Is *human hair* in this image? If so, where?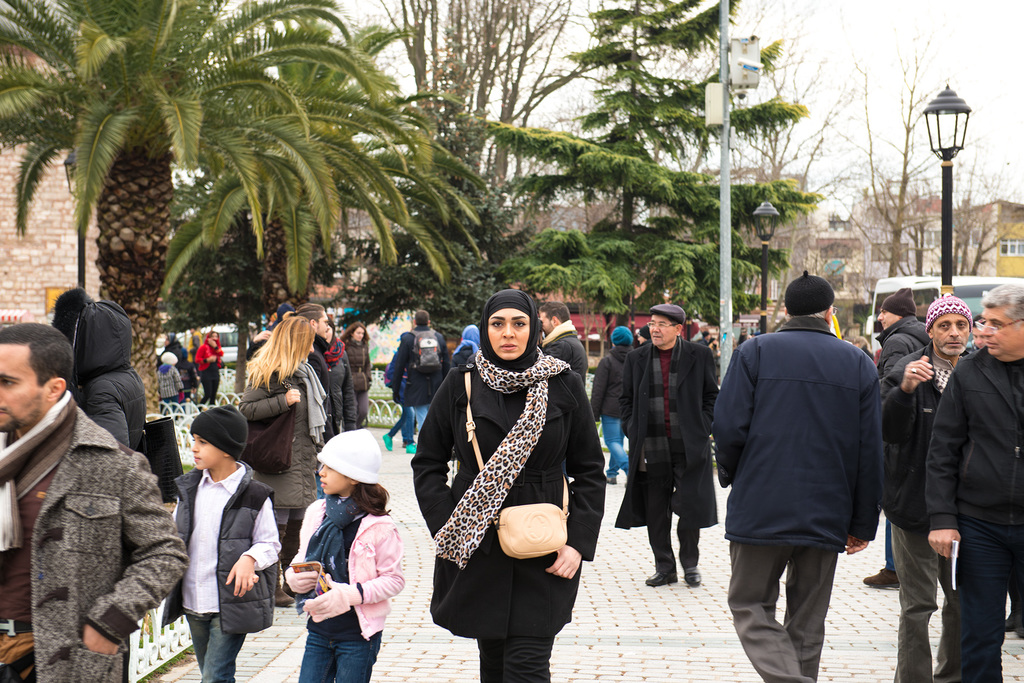
Yes, at (x1=787, y1=304, x2=825, y2=316).
